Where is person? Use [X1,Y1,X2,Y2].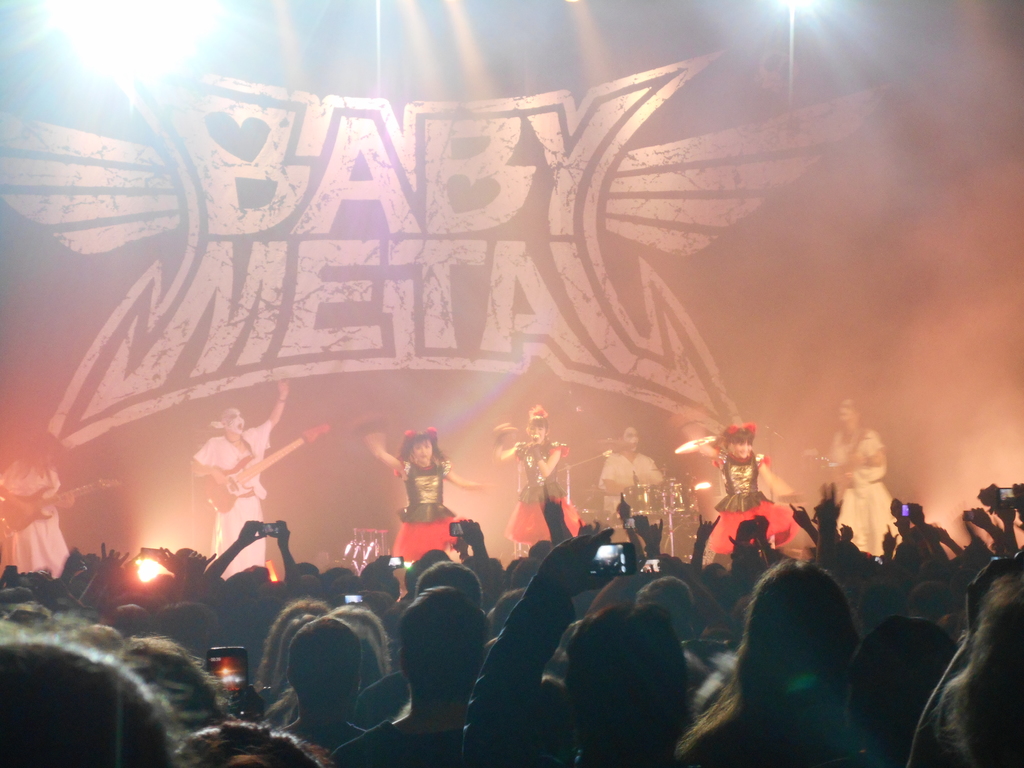
[189,374,299,579].
